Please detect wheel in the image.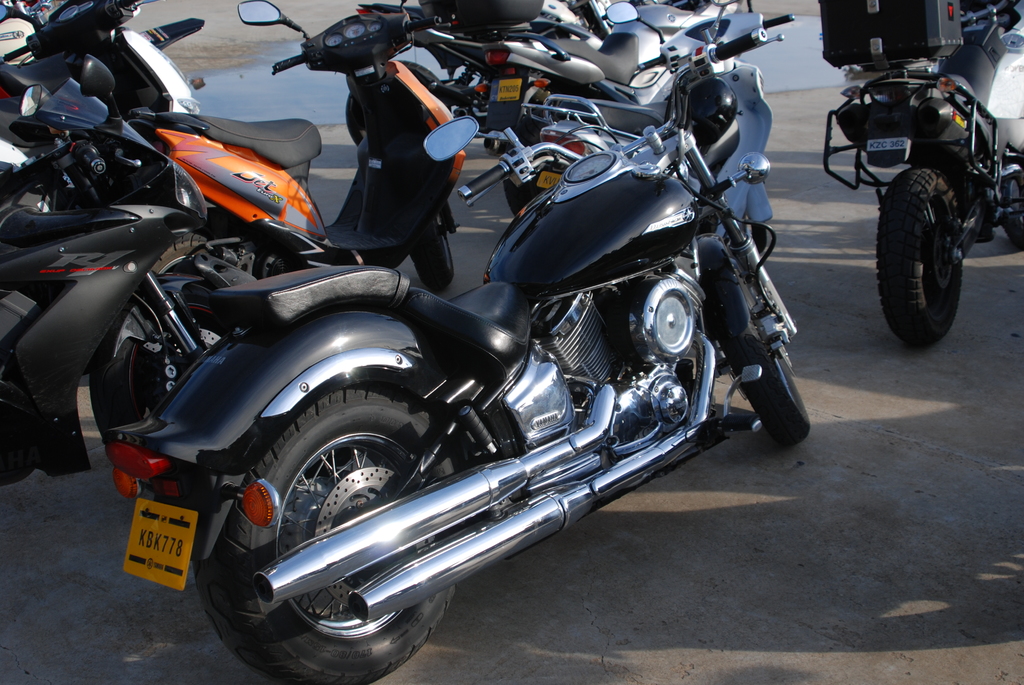
detection(719, 310, 810, 445).
